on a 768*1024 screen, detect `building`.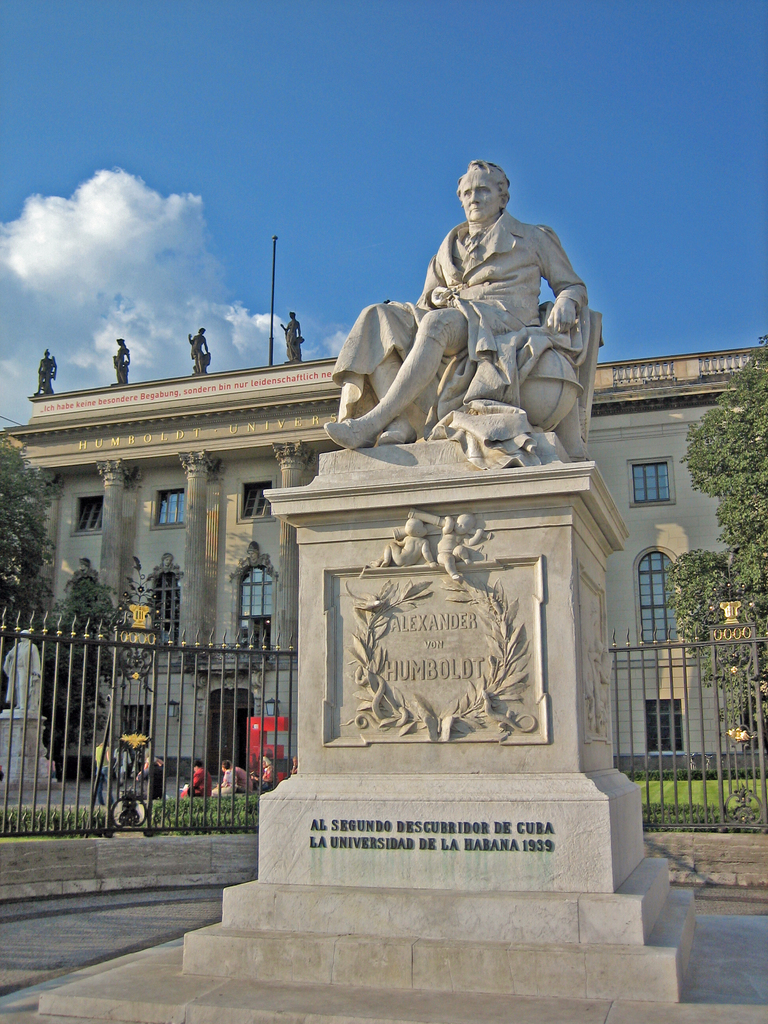
x1=6 y1=354 x2=767 y2=760.
